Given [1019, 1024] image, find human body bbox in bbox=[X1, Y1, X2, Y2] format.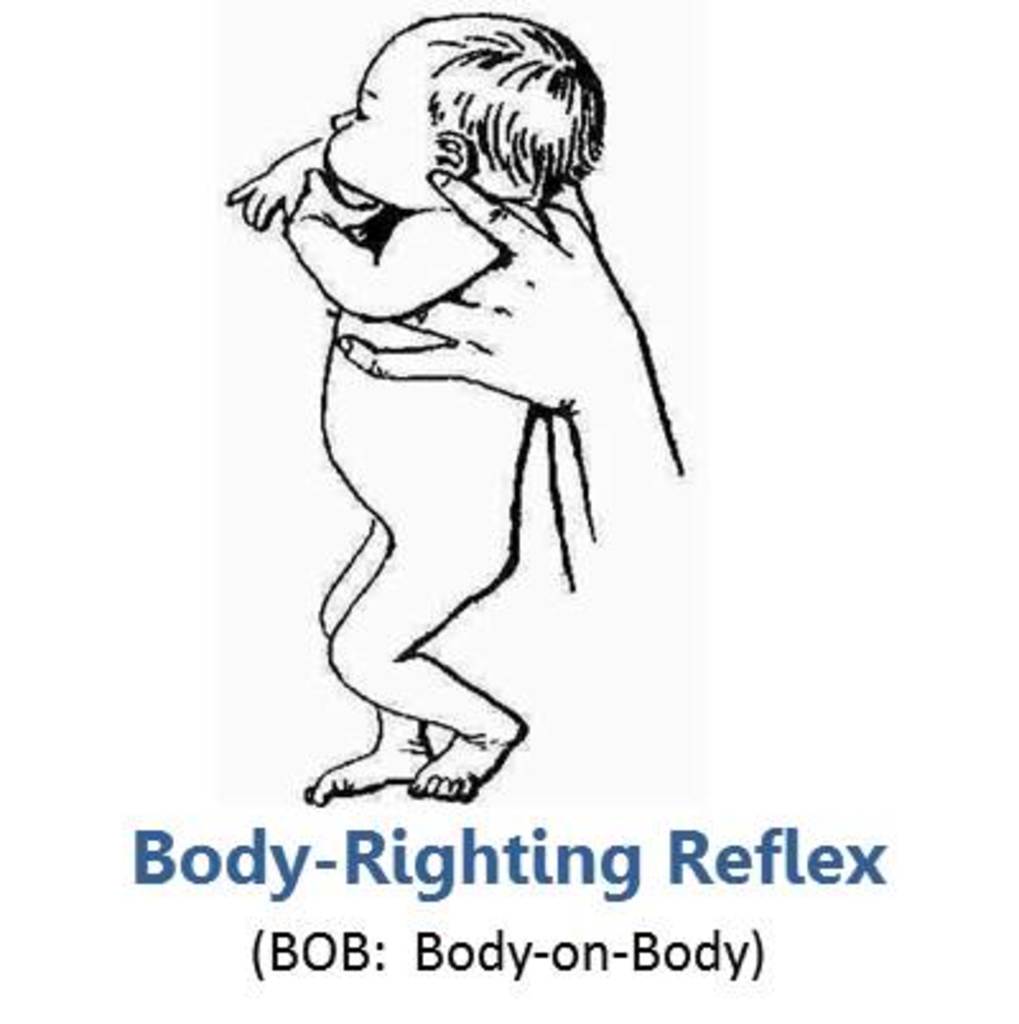
bbox=[209, 0, 718, 790].
